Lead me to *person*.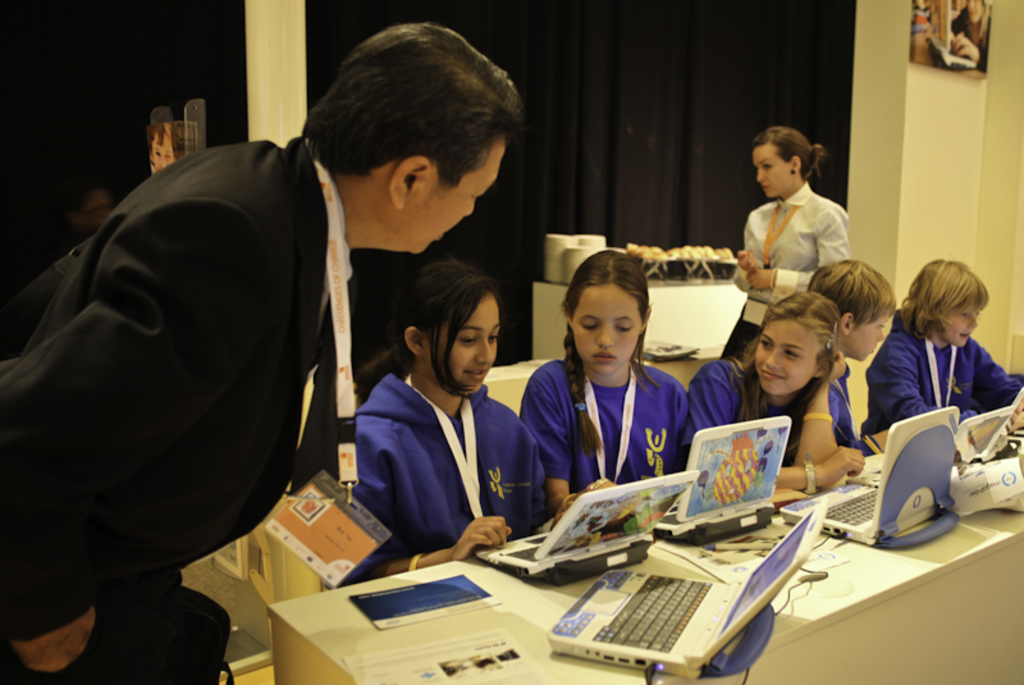
Lead to (x1=58, y1=181, x2=111, y2=239).
